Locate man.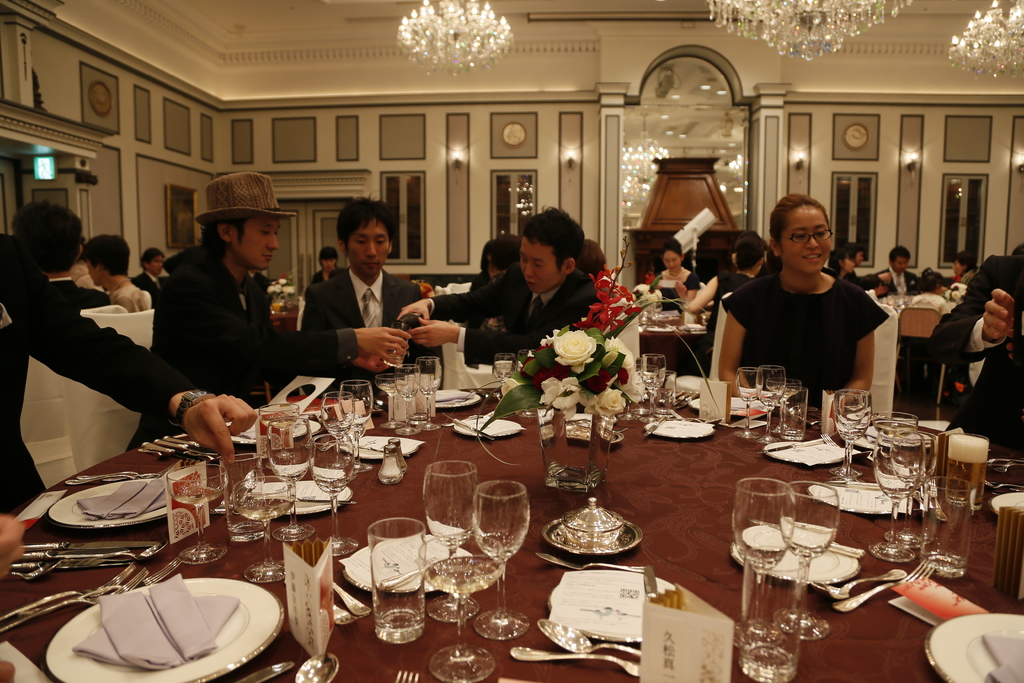
Bounding box: (875, 242, 924, 304).
